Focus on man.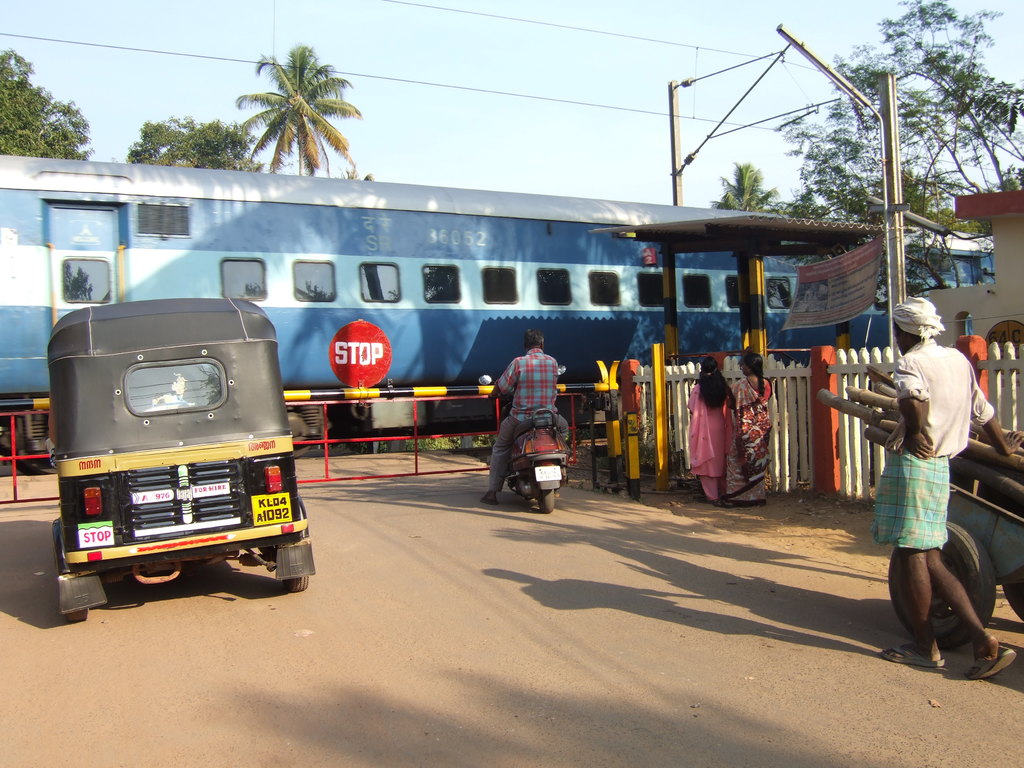
Focused at l=477, t=330, r=574, b=509.
